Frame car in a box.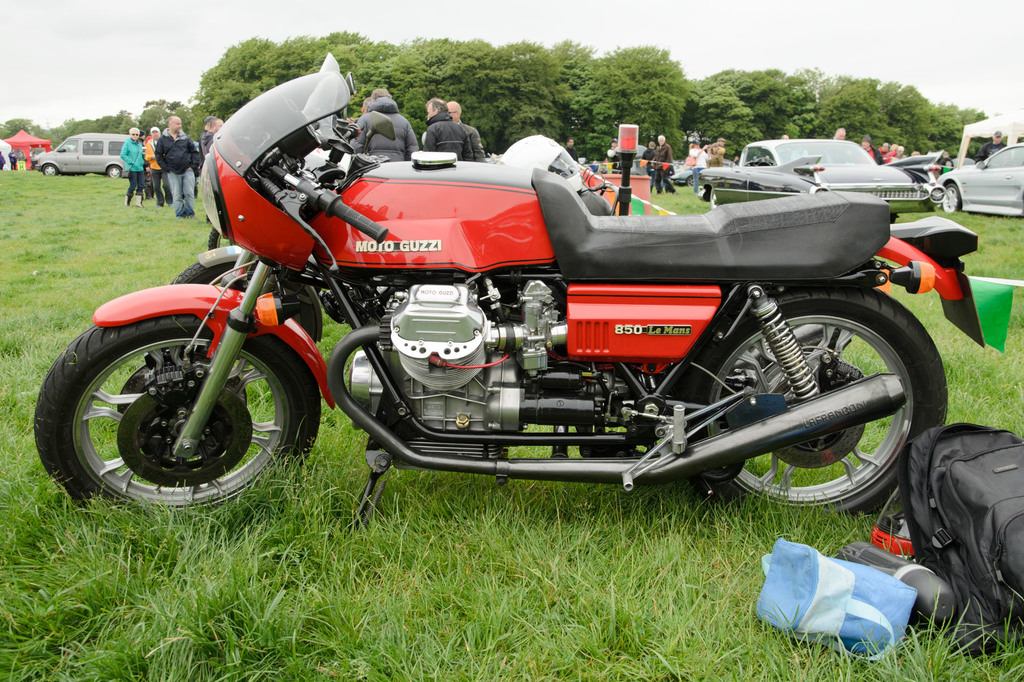
<region>21, 125, 129, 176</region>.
